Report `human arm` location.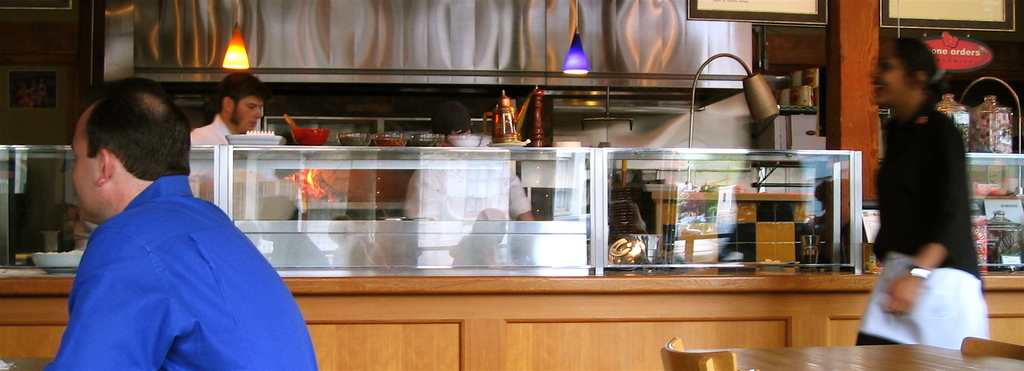
Report: bbox=[883, 128, 968, 316].
